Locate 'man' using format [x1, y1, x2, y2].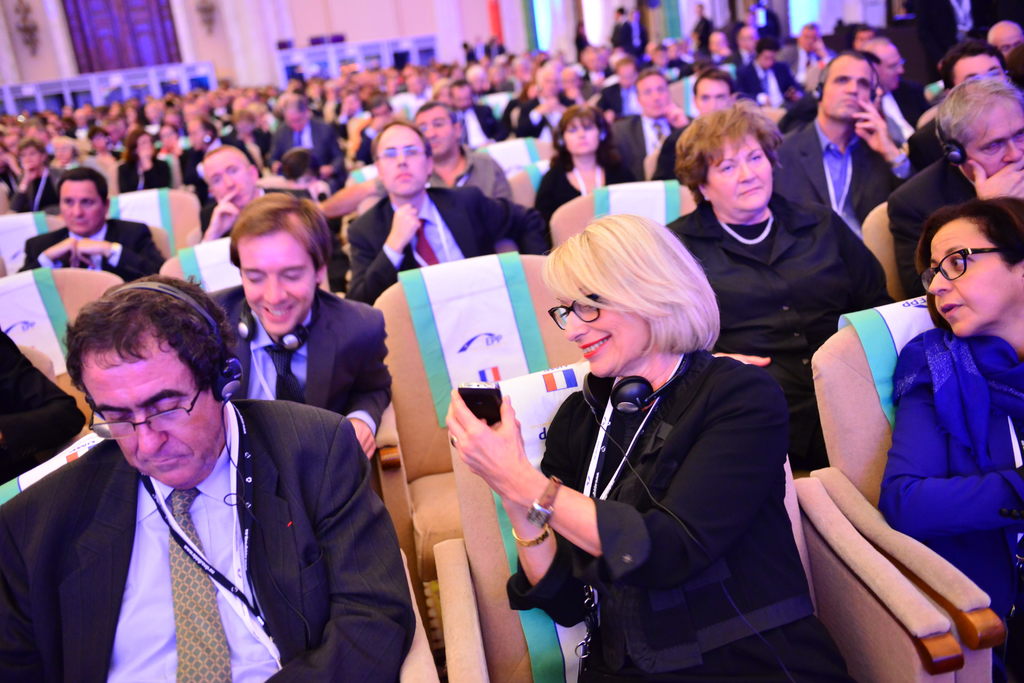
[594, 60, 646, 120].
